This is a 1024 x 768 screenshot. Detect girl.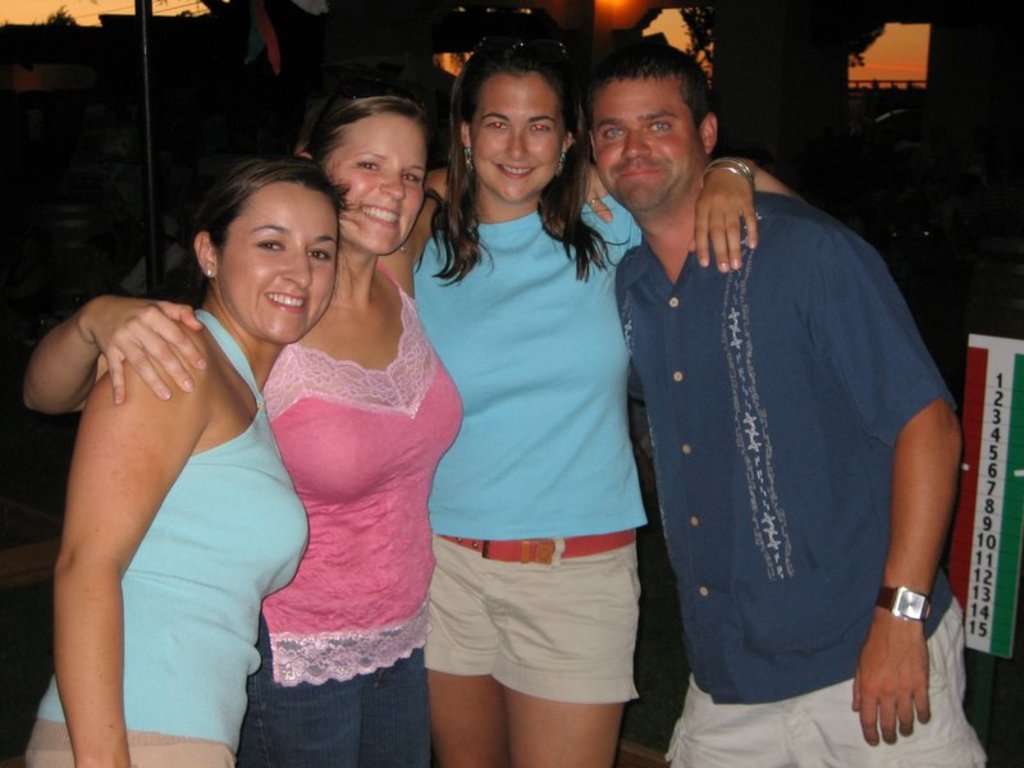
rect(26, 148, 317, 751).
